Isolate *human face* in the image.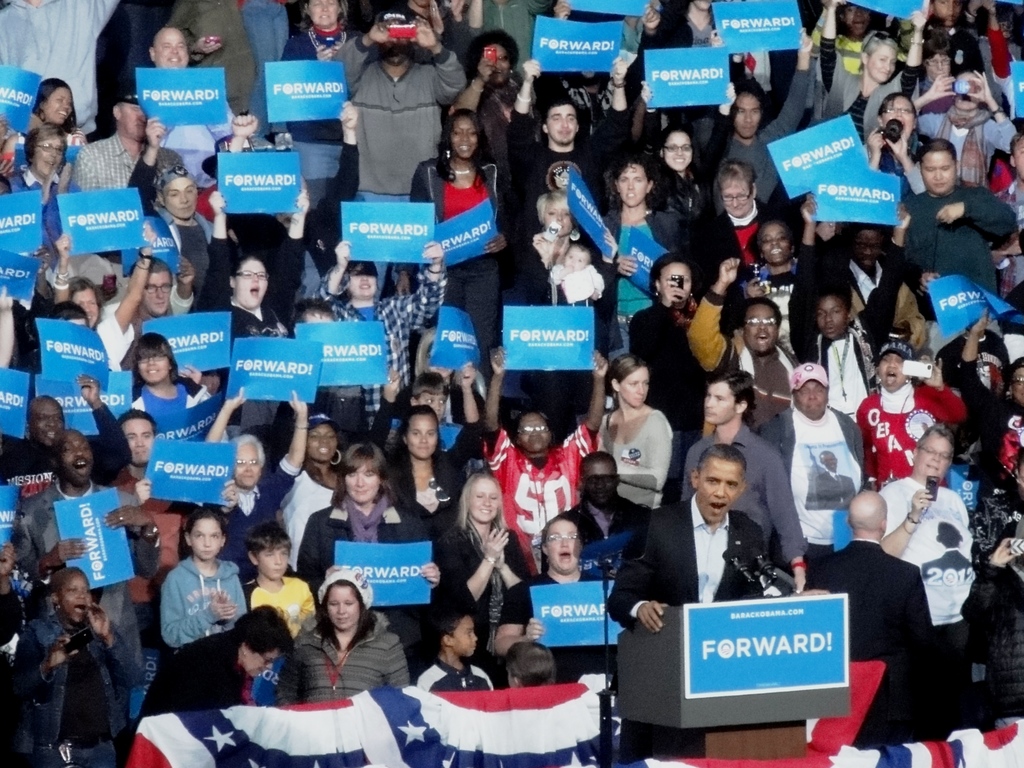
Isolated region: (870,48,894,84).
